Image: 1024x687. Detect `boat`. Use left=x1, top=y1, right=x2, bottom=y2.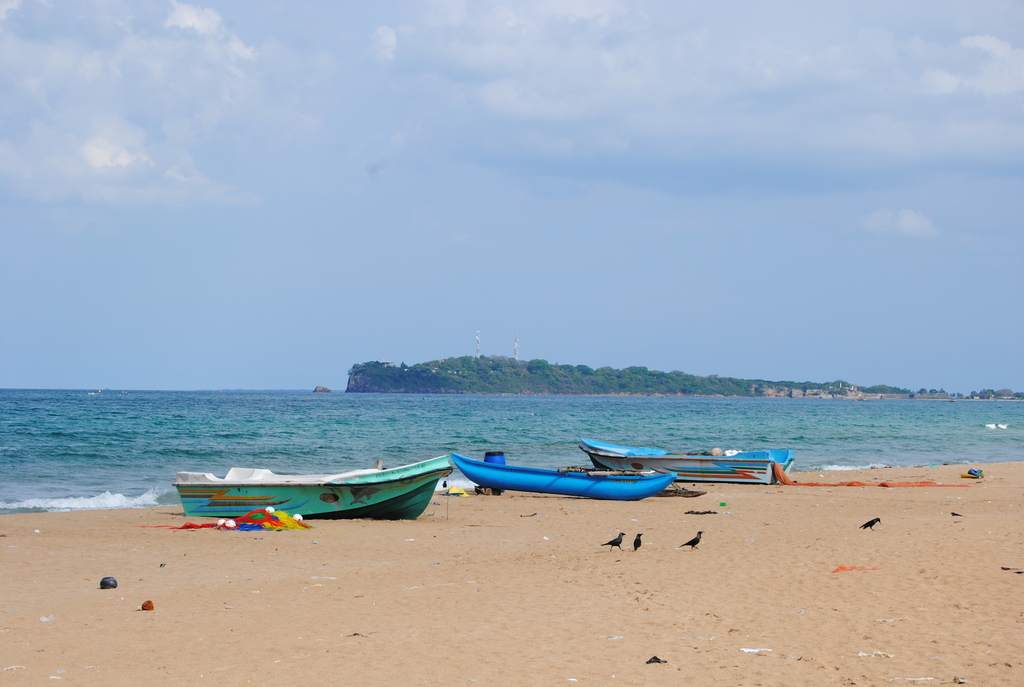
left=441, top=438, right=681, bottom=505.
